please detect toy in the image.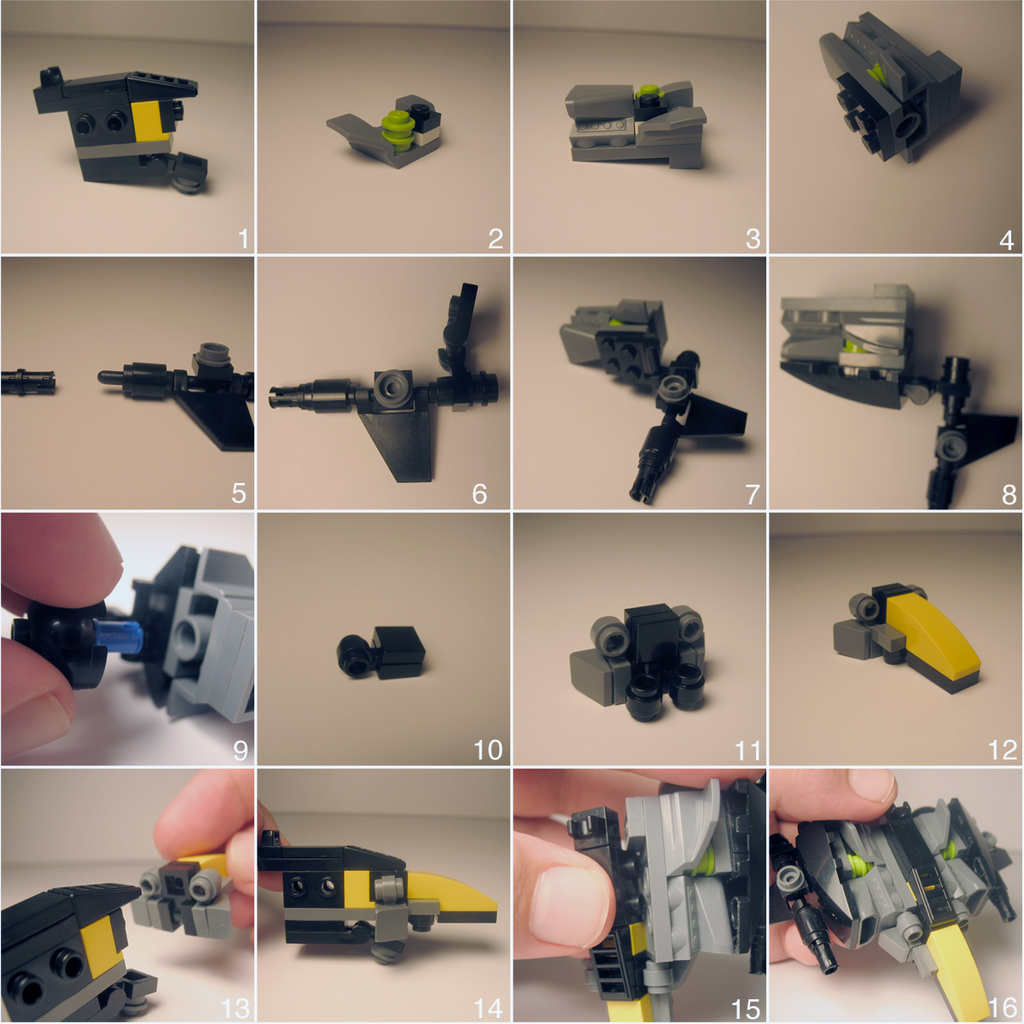
(91, 340, 256, 455).
